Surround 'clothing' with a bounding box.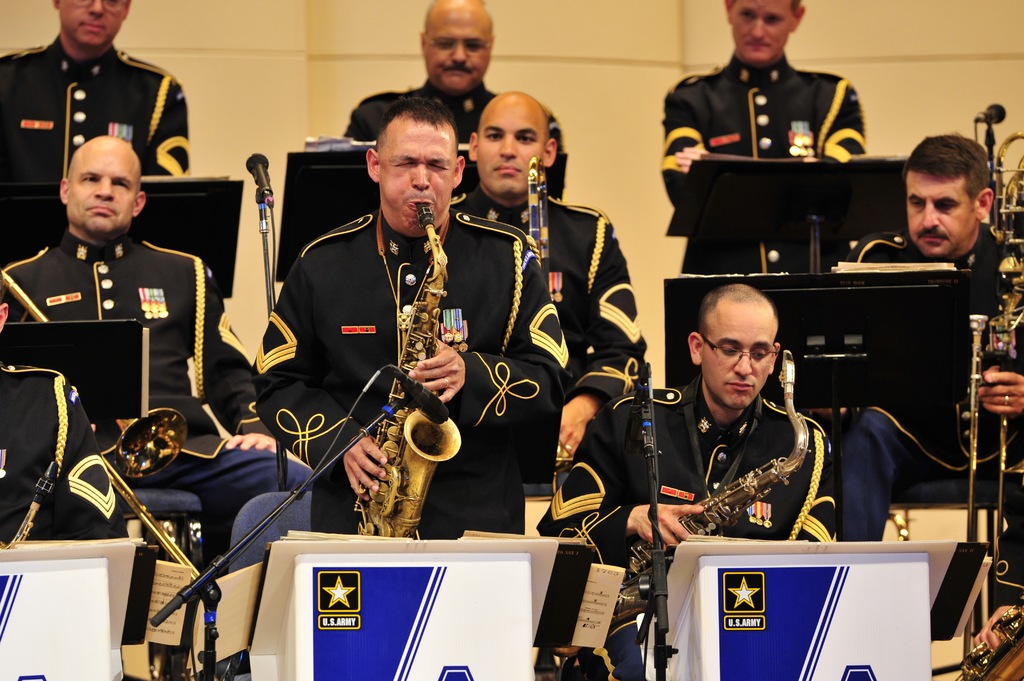
left=536, top=374, right=838, bottom=680.
